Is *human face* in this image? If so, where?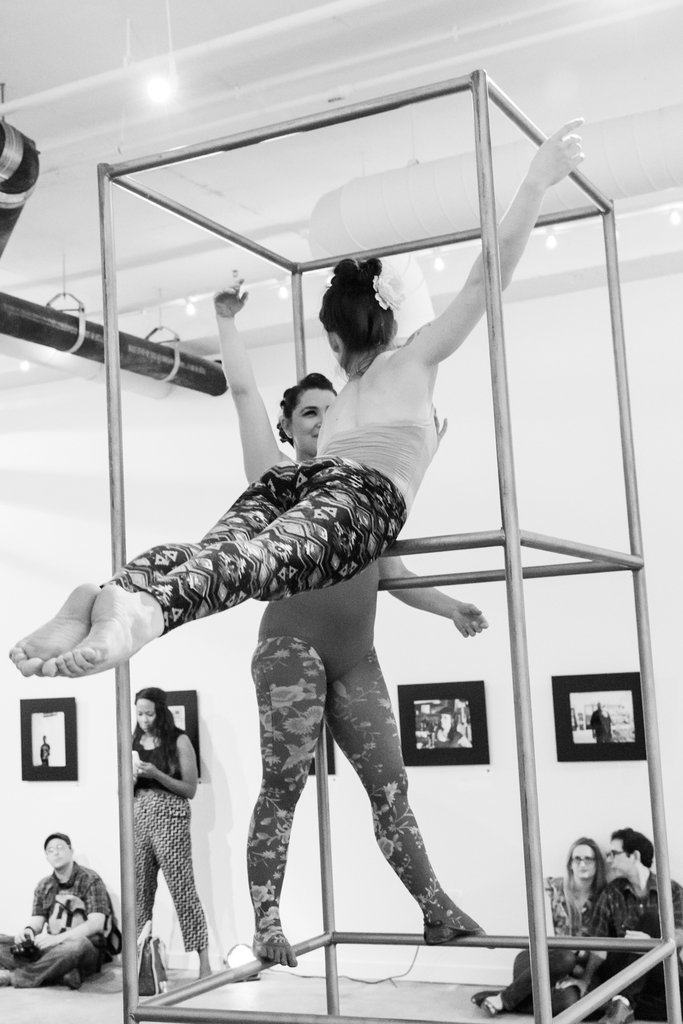
Yes, at locate(606, 840, 629, 877).
